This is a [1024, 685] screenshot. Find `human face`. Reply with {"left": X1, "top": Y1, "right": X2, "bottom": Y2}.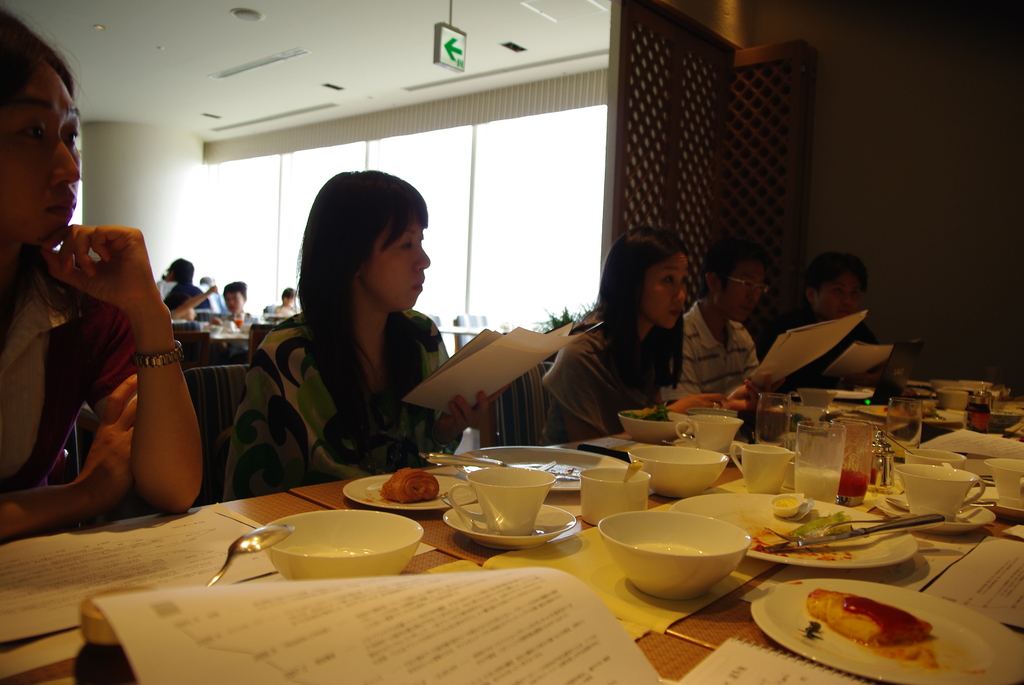
{"left": 716, "top": 260, "right": 767, "bottom": 318}.
